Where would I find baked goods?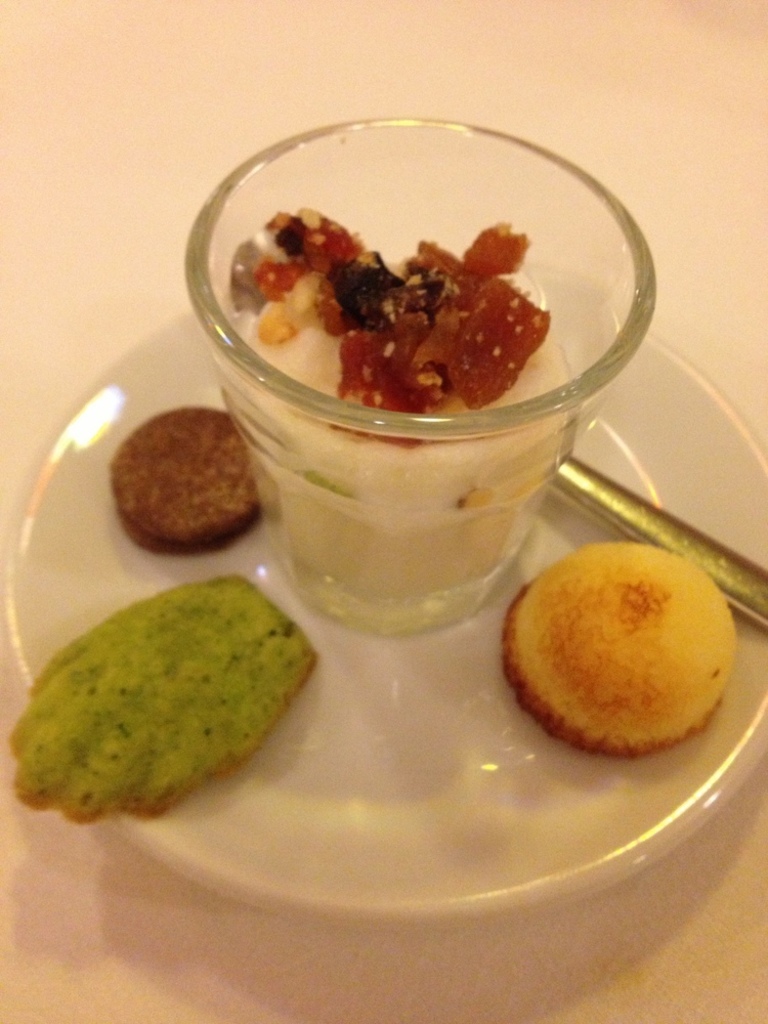
At region(10, 573, 323, 825).
